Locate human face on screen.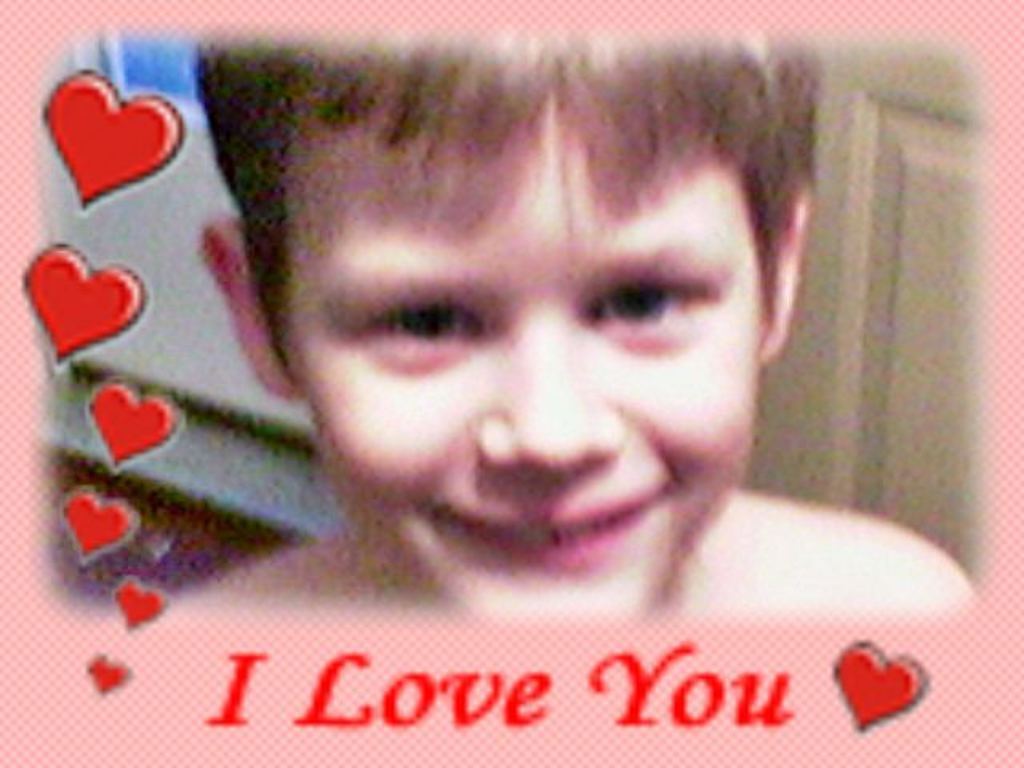
On screen at bbox(270, 27, 779, 624).
